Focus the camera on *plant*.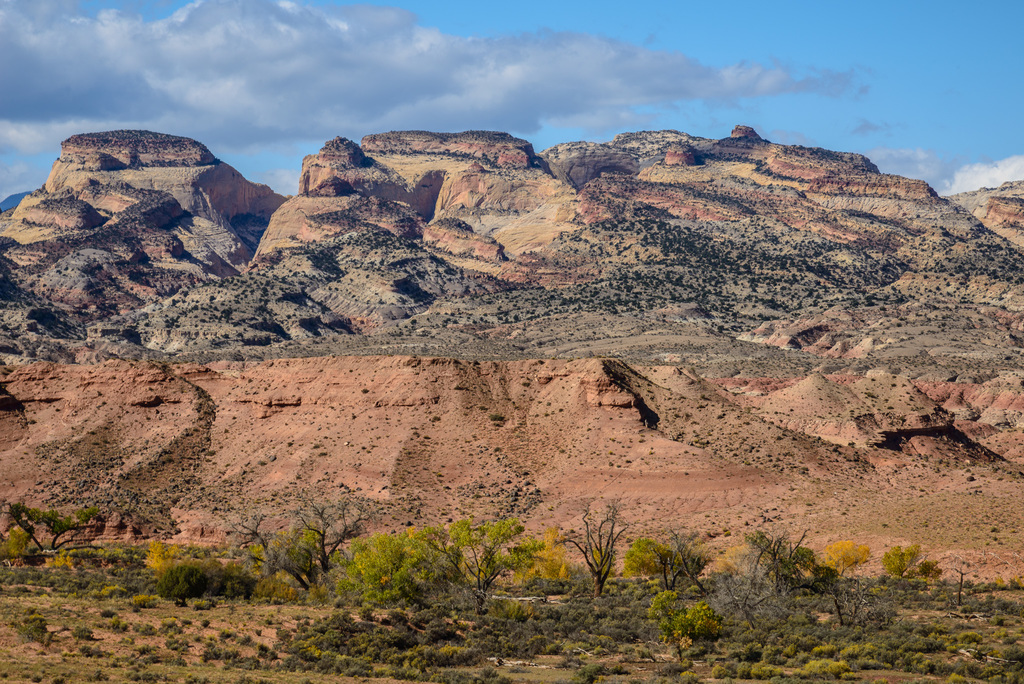
Focus region: (x1=125, y1=663, x2=145, y2=683).
